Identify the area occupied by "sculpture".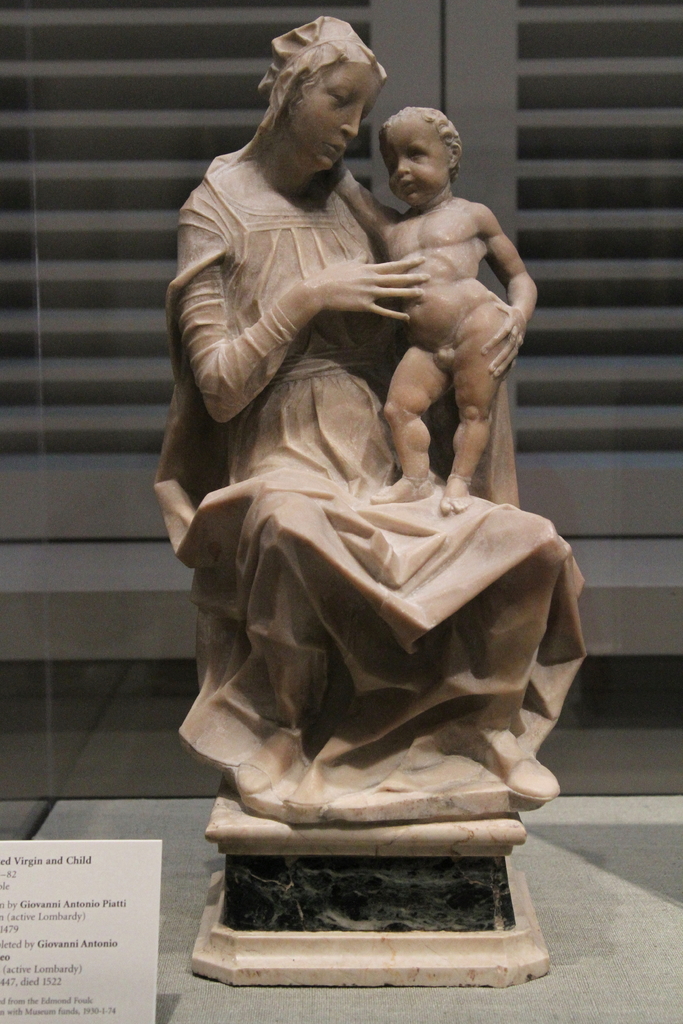
Area: 327,99,544,513.
